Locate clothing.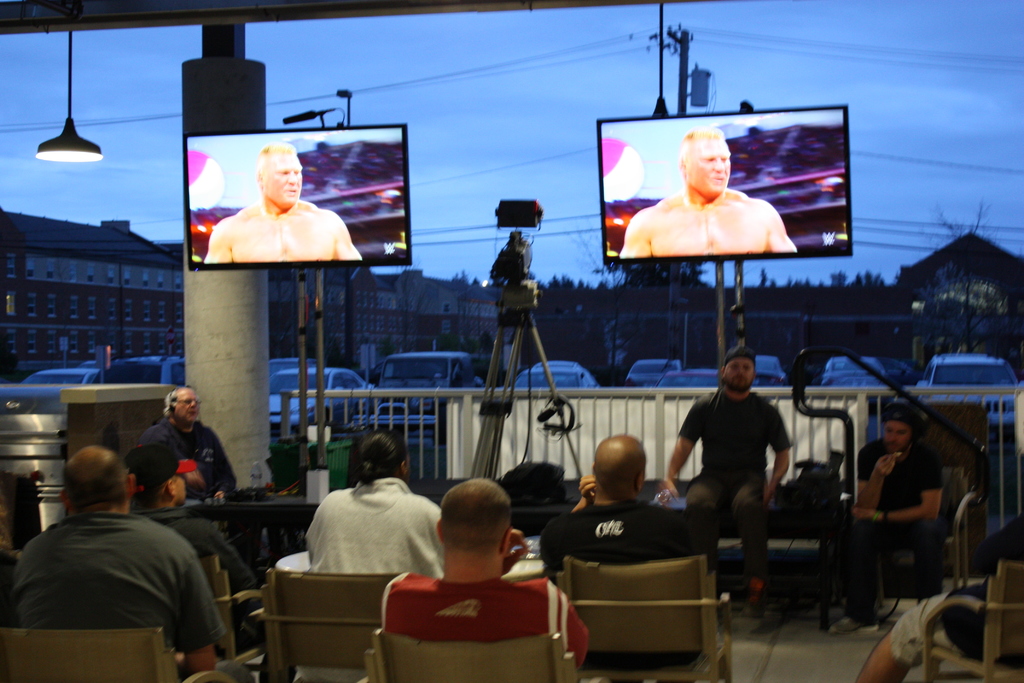
Bounding box: 307/477/446/580.
